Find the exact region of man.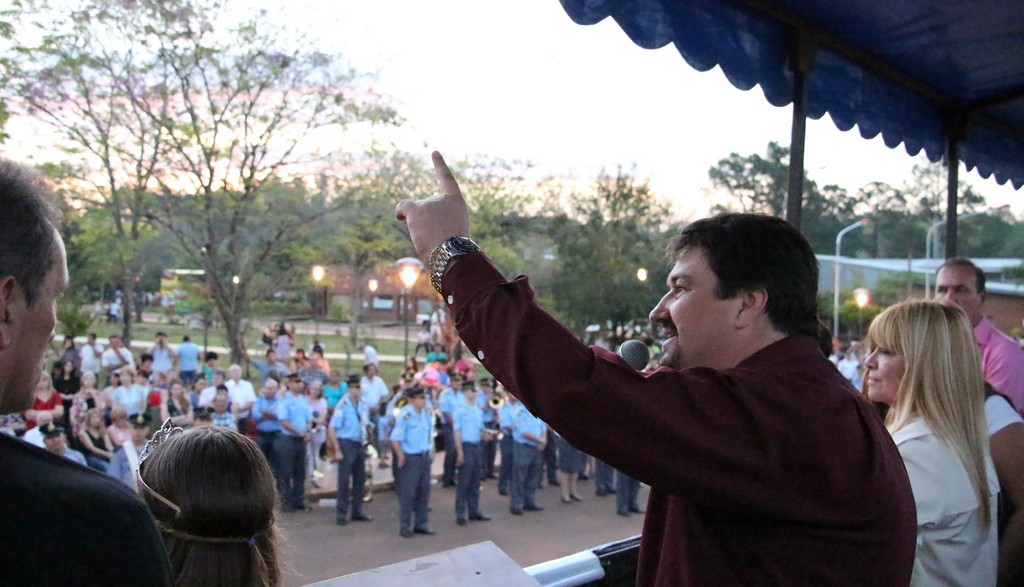
Exact region: {"left": 244, "top": 371, "right": 282, "bottom": 463}.
